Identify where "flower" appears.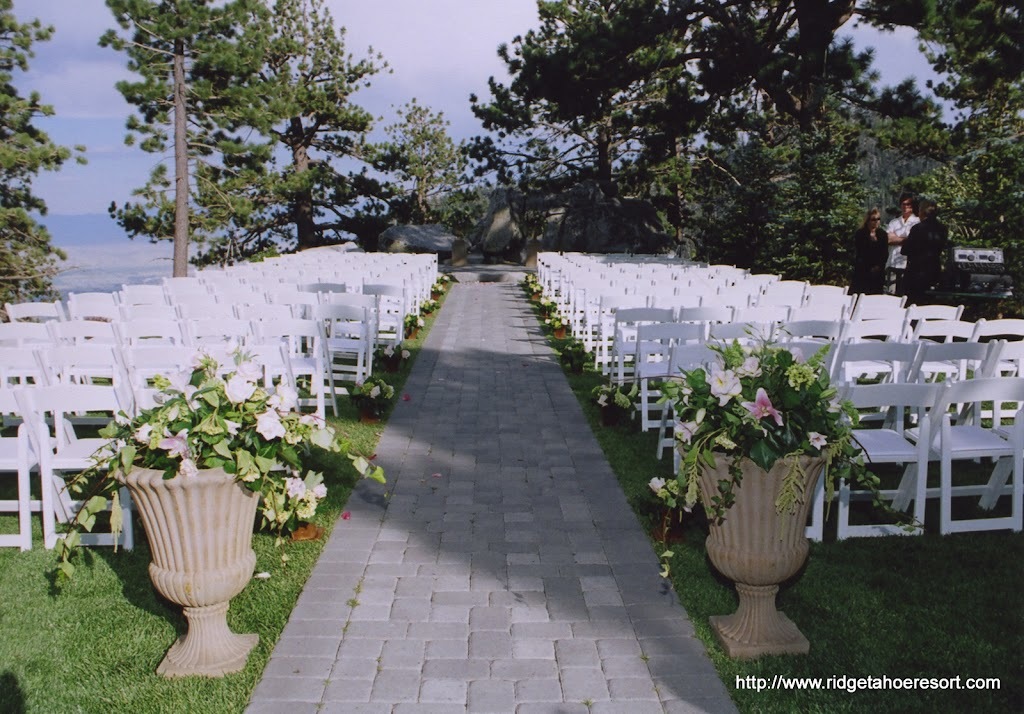
Appears at box=[268, 383, 296, 412].
